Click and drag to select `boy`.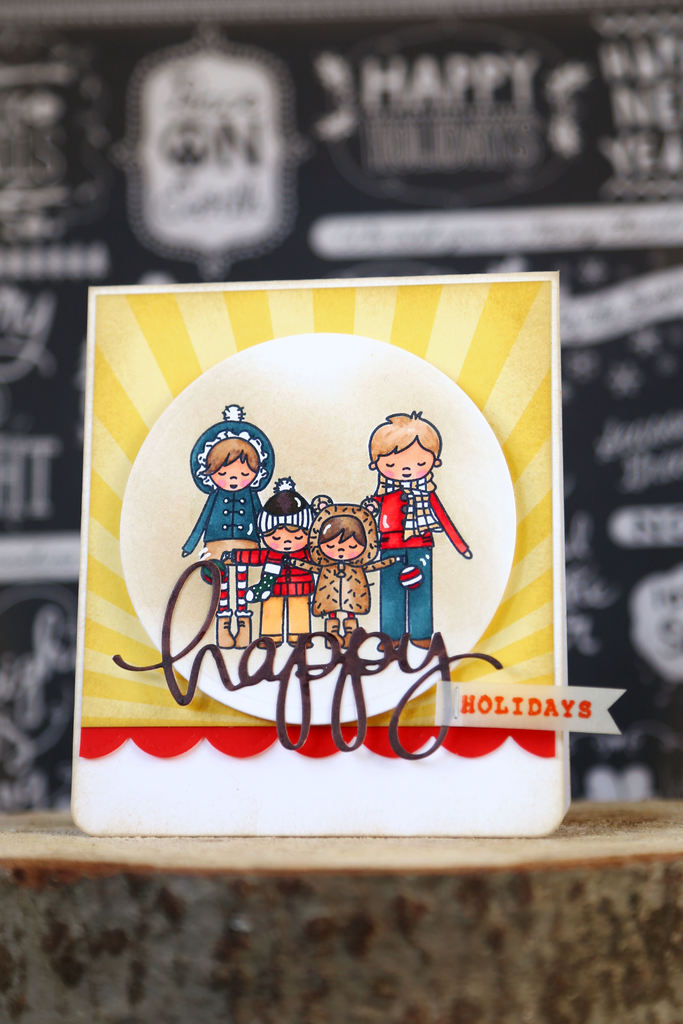
Selection: crop(218, 478, 313, 652).
